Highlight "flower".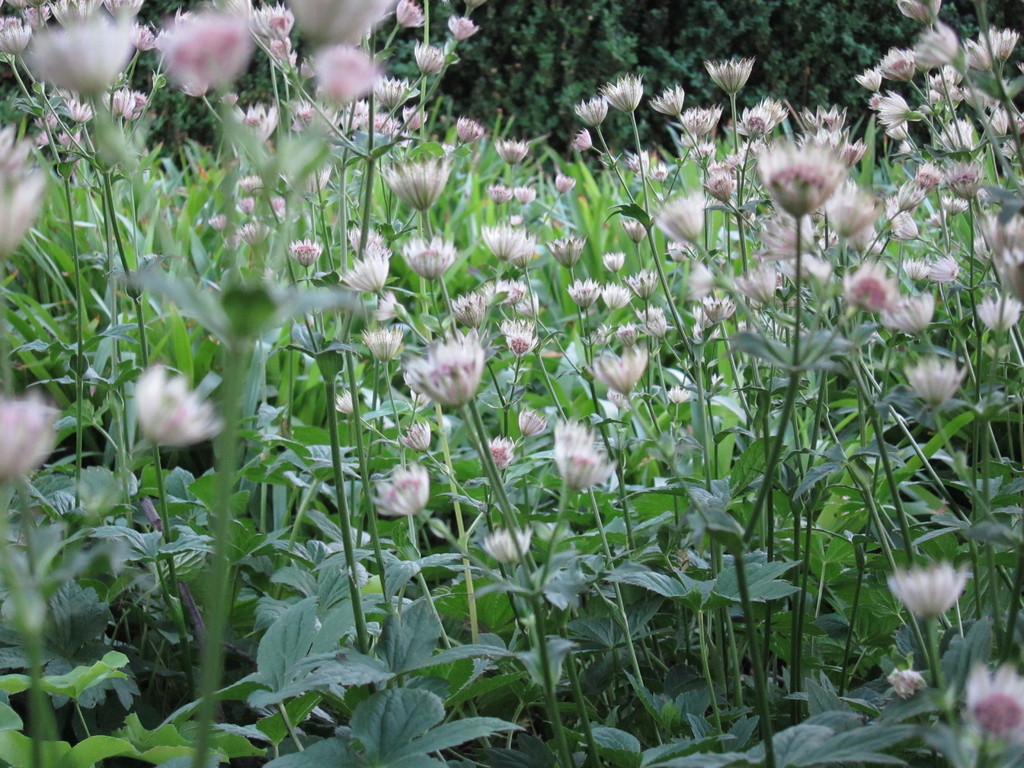
Highlighted region: {"x1": 516, "y1": 406, "x2": 547, "y2": 438}.
